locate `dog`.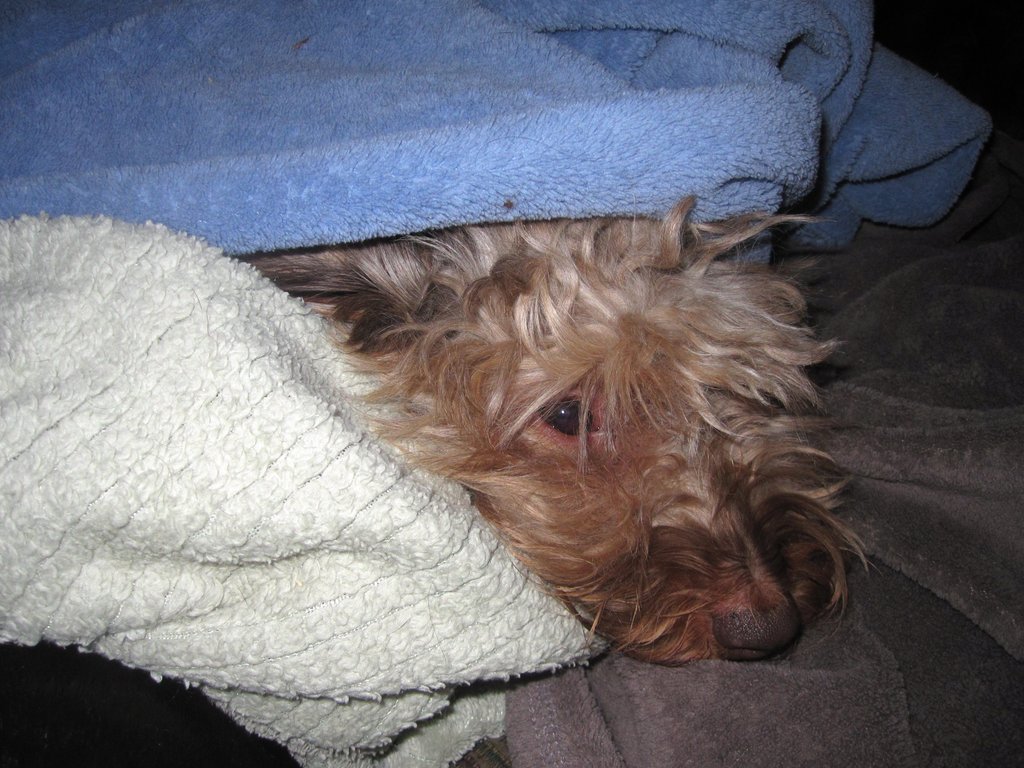
Bounding box: 231:224:888:664.
